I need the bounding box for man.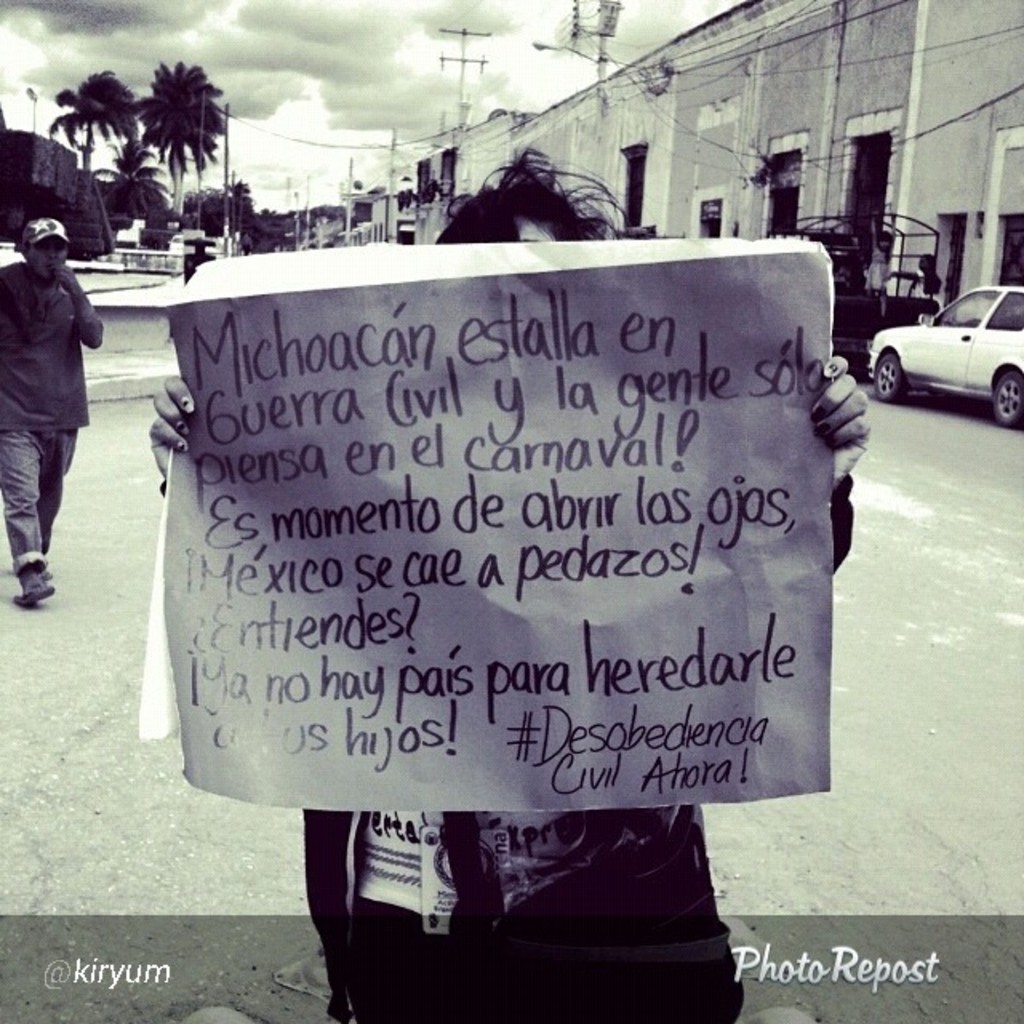
Here it is: l=176, t=242, r=208, b=285.
